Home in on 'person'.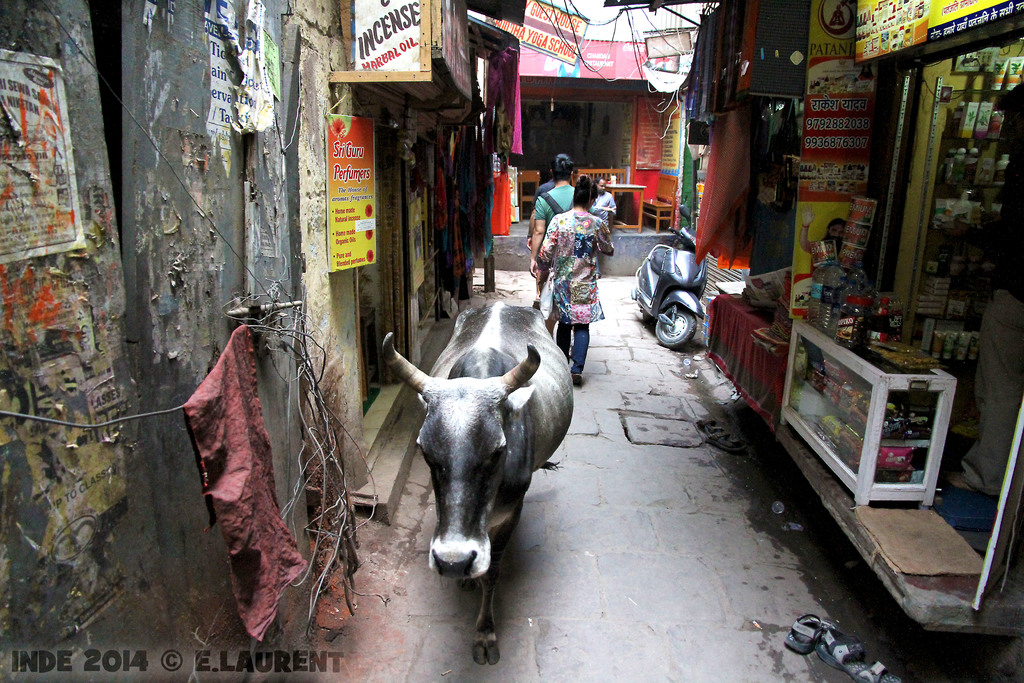
Homed in at <region>534, 179, 613, 384</region>.
